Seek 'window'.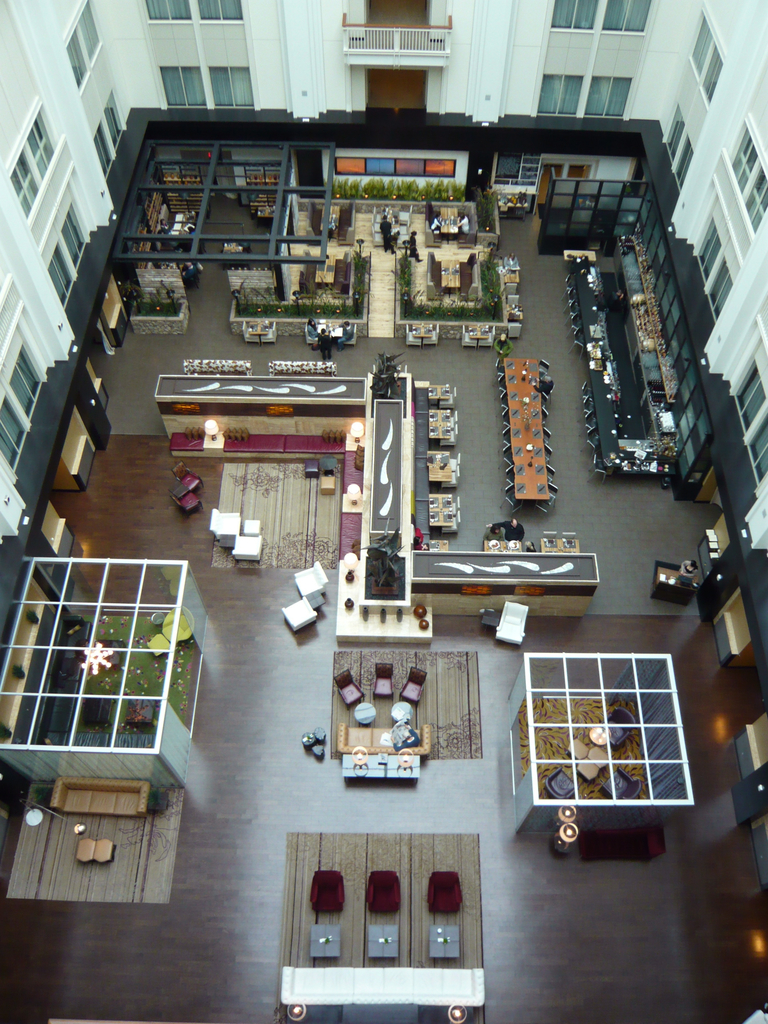
(x1=179, y1=67, x2=205, y2=110).
